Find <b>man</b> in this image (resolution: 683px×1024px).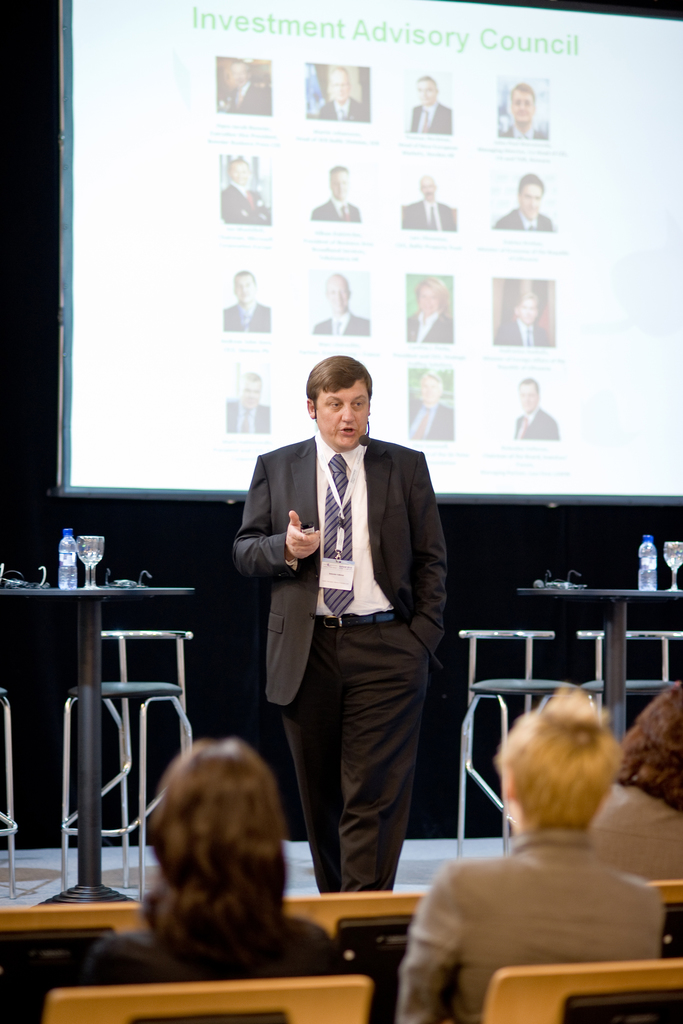
region(497, 281, 557, 348).
